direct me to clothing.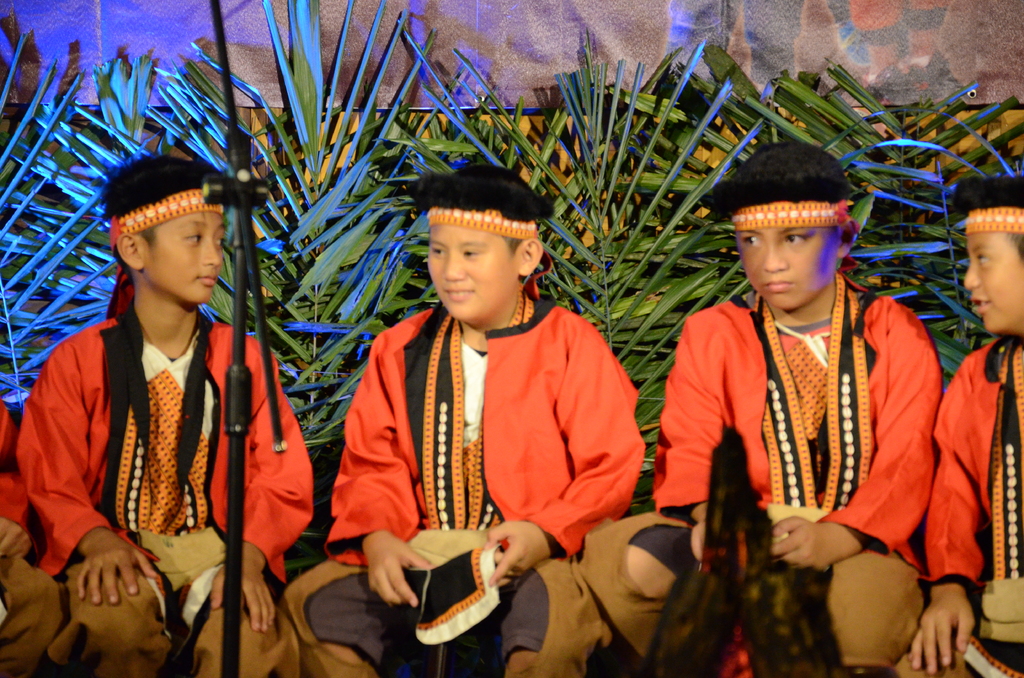
Direction: detection(0, 392, 74, 675).
